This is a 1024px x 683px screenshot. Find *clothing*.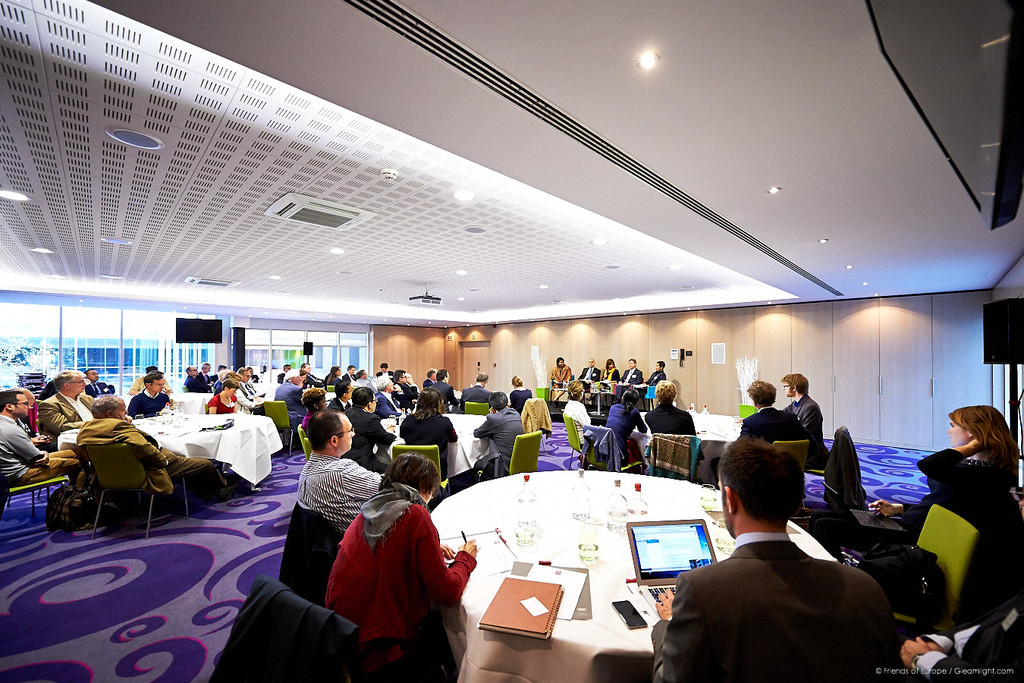
Bounding box: [467, 400, 525, 469].
